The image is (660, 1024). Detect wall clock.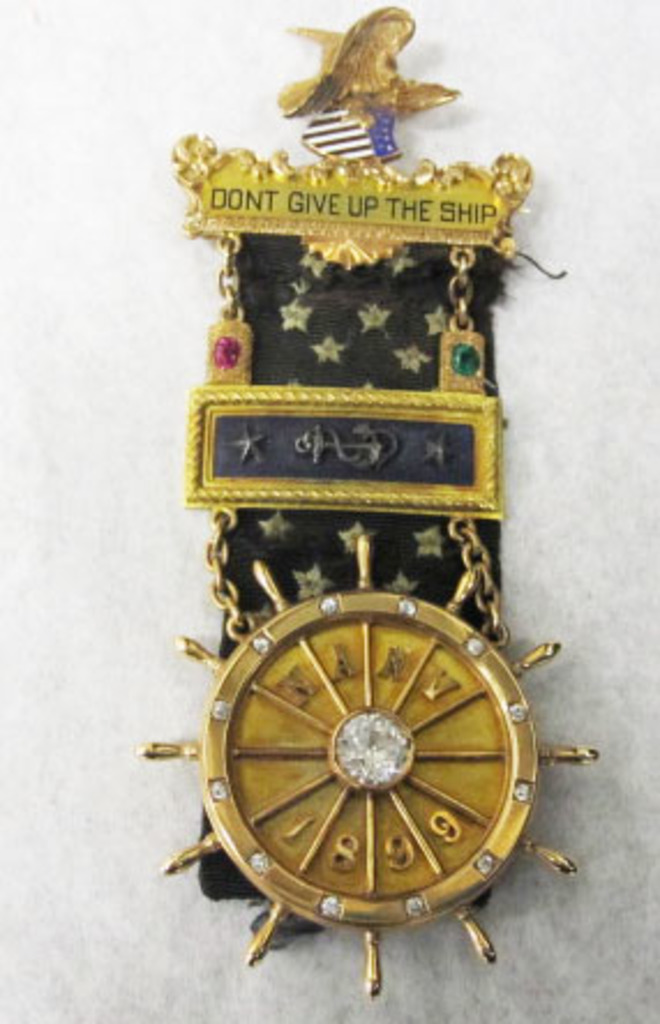
Detection: rect(118, 533, 552, 1003).
